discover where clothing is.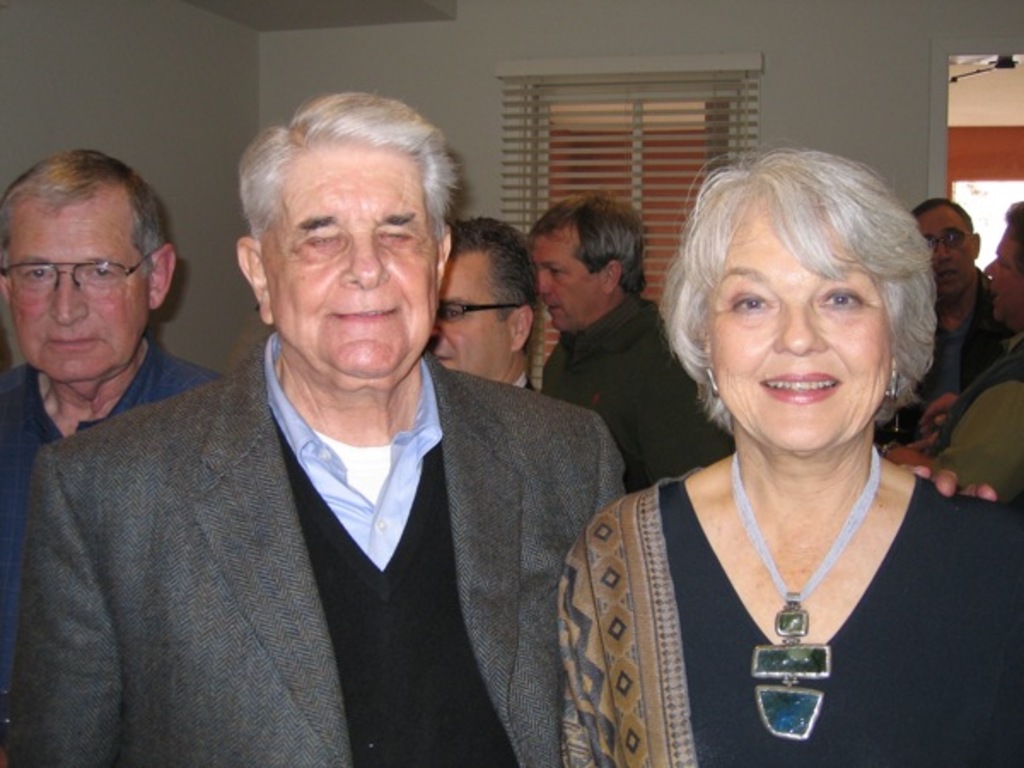
Discovered at Rect(874, 278, 1012, 447).
